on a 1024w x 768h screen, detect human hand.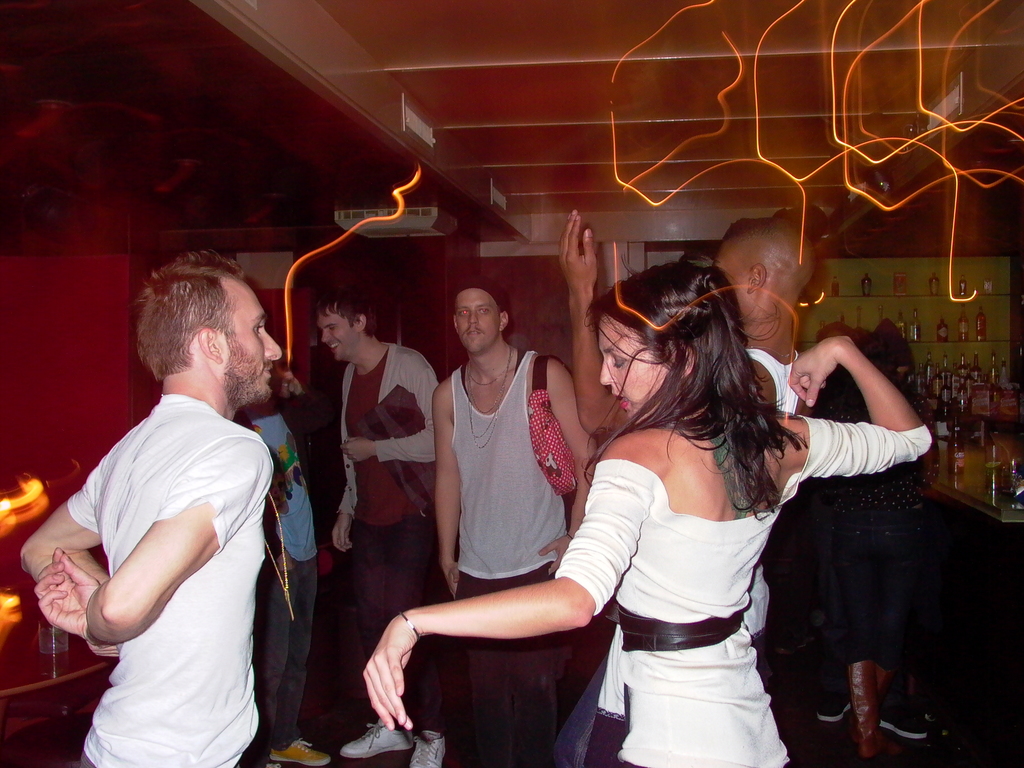
(left=541, top=535, right=574, bottom=576).
